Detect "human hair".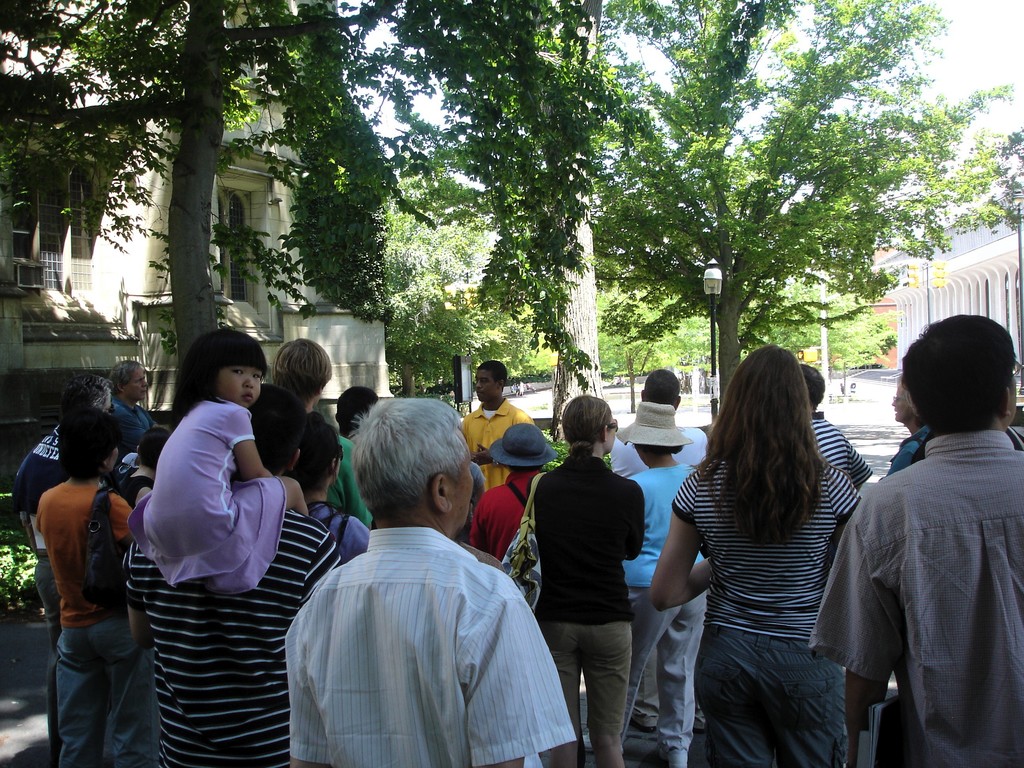
Detected at <box>60,376,113,415</box>.
